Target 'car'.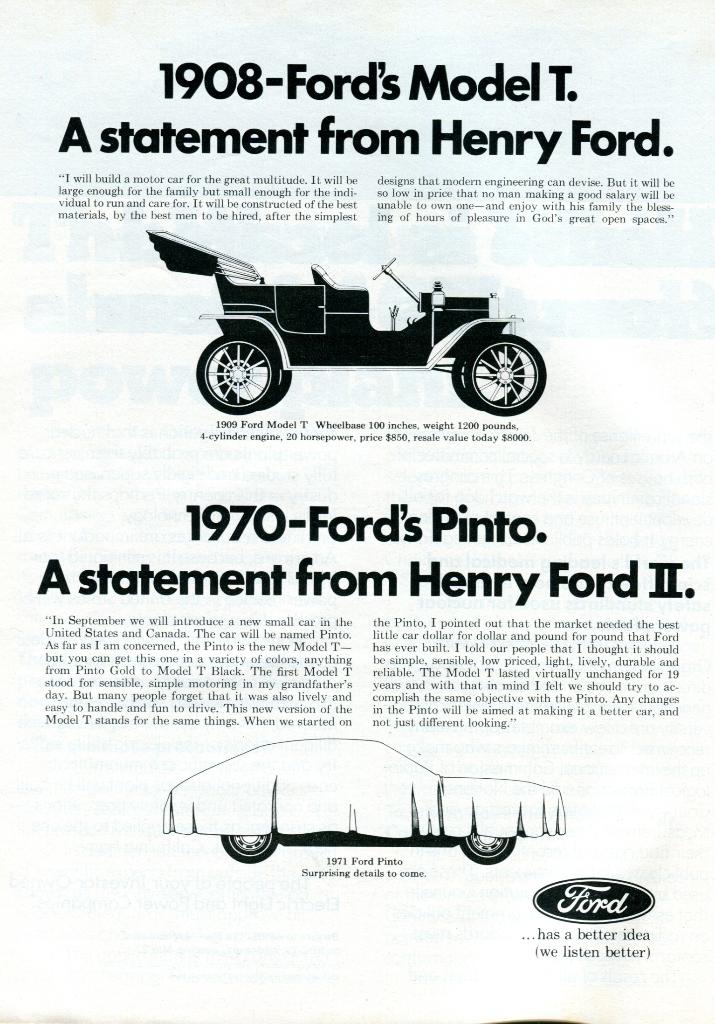
Target region: bbox(184, 735, 539, 868).
